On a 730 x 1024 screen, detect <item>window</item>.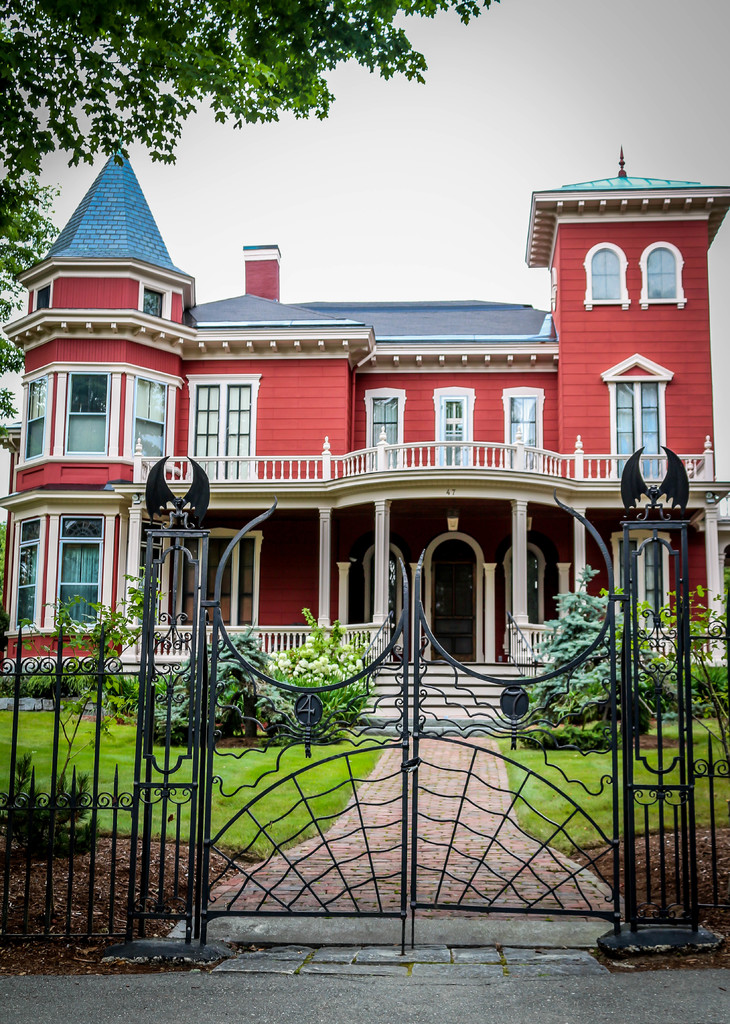
<region>364, 385, 410, 469</region>.
